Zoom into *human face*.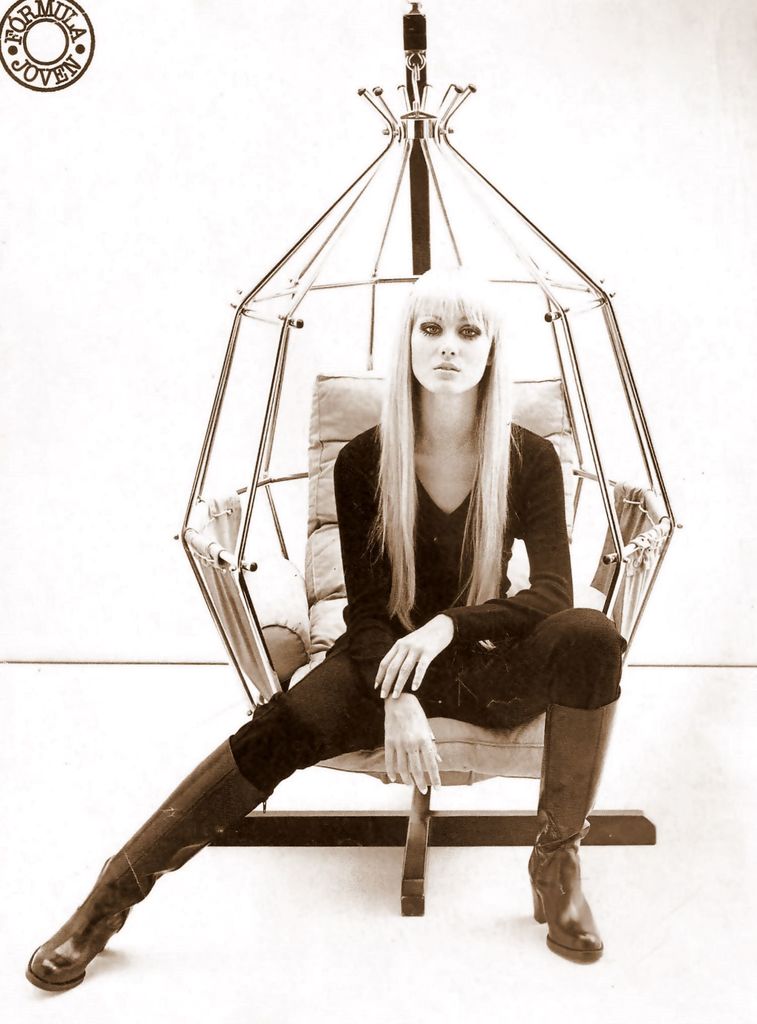
Zoom target: 410:318:498:395.
